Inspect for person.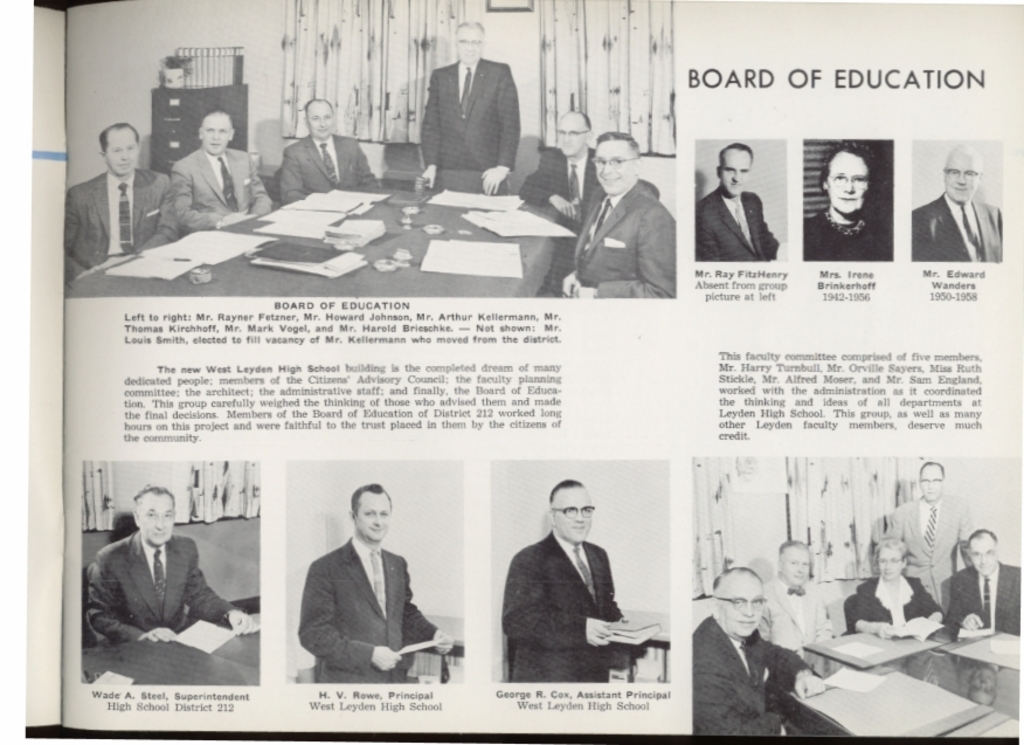
Inspection: region(518, 111, 601, 222).
